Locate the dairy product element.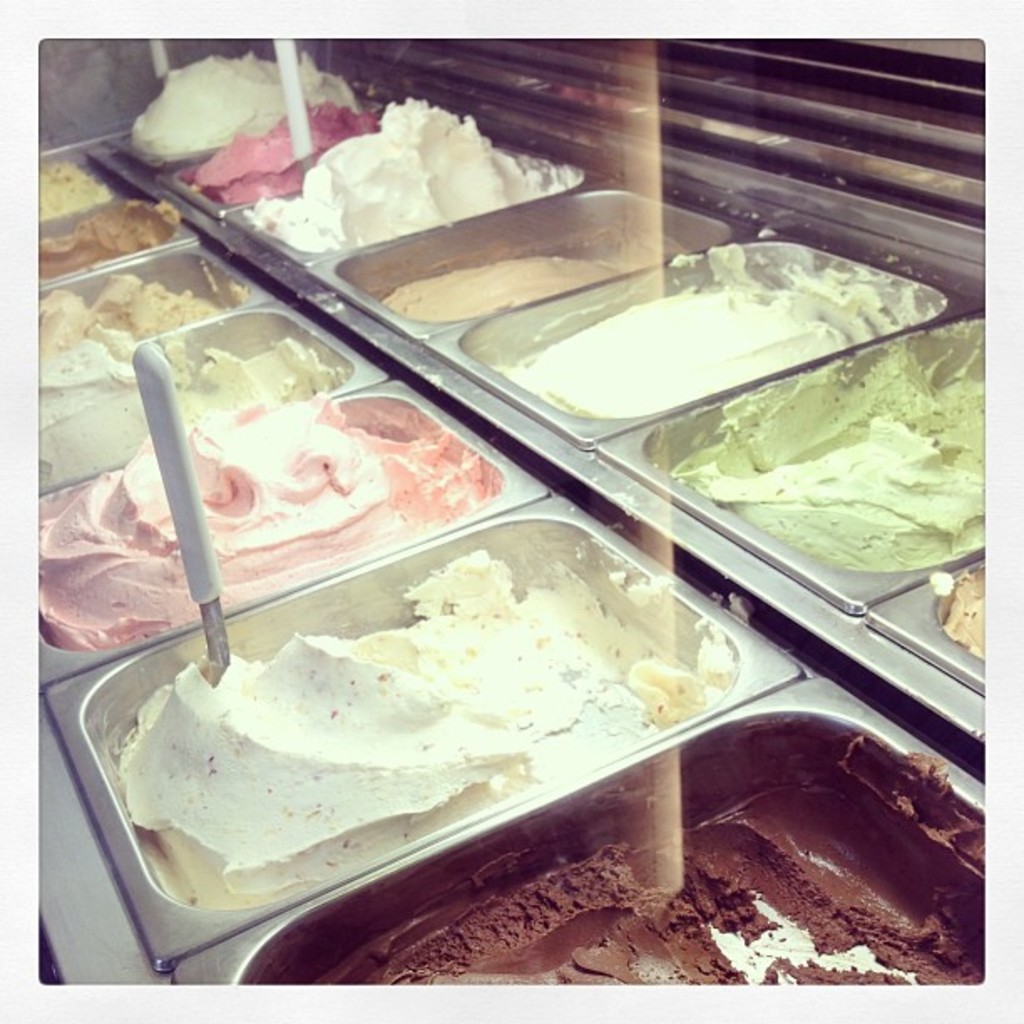
Element bbox: {"left": 40, "top": 263, "right": 202, "bottom": 398}.
